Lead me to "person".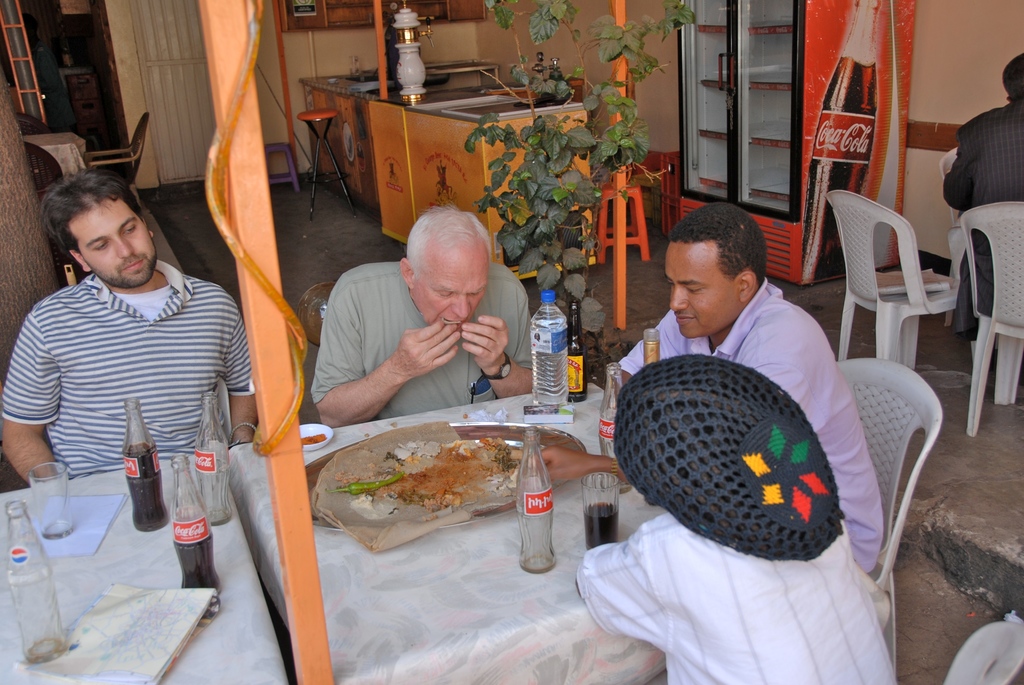
Lead to Rect(614, 202, 883, 576).
